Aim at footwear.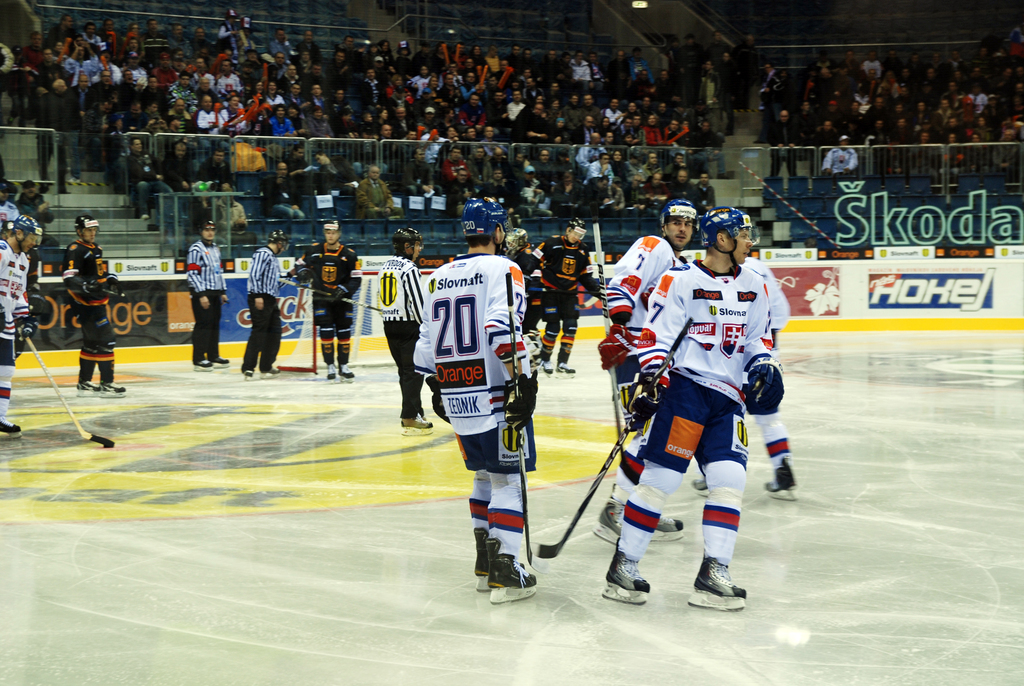
Aimed at (left=647, top=513, right=684, bottom=538).
